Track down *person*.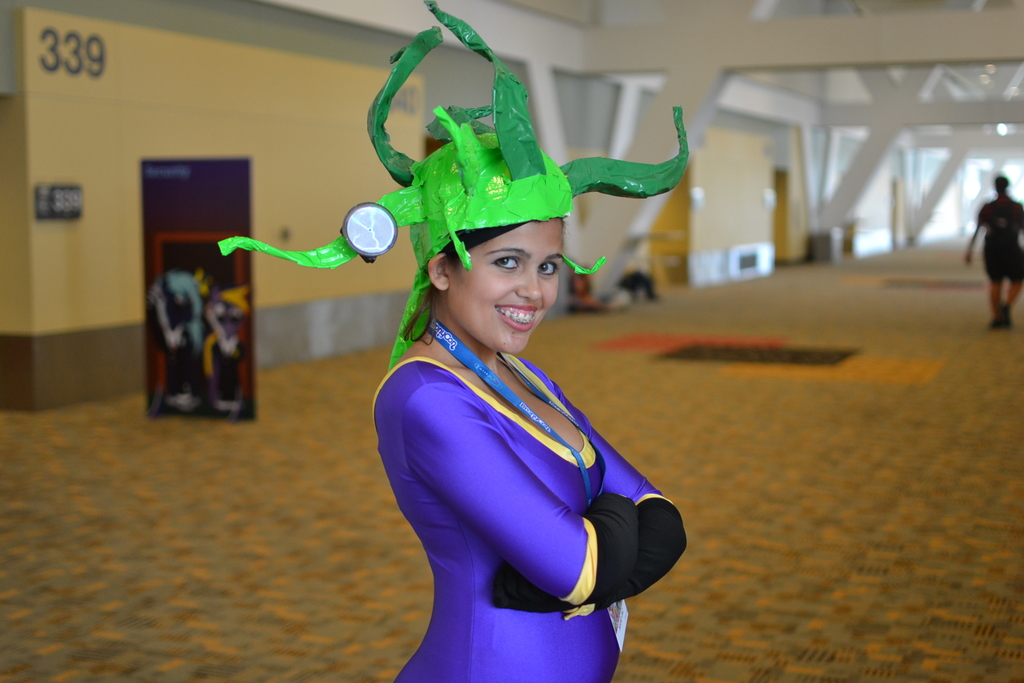
Tracked to BBox(303, 101, 675, 672).
